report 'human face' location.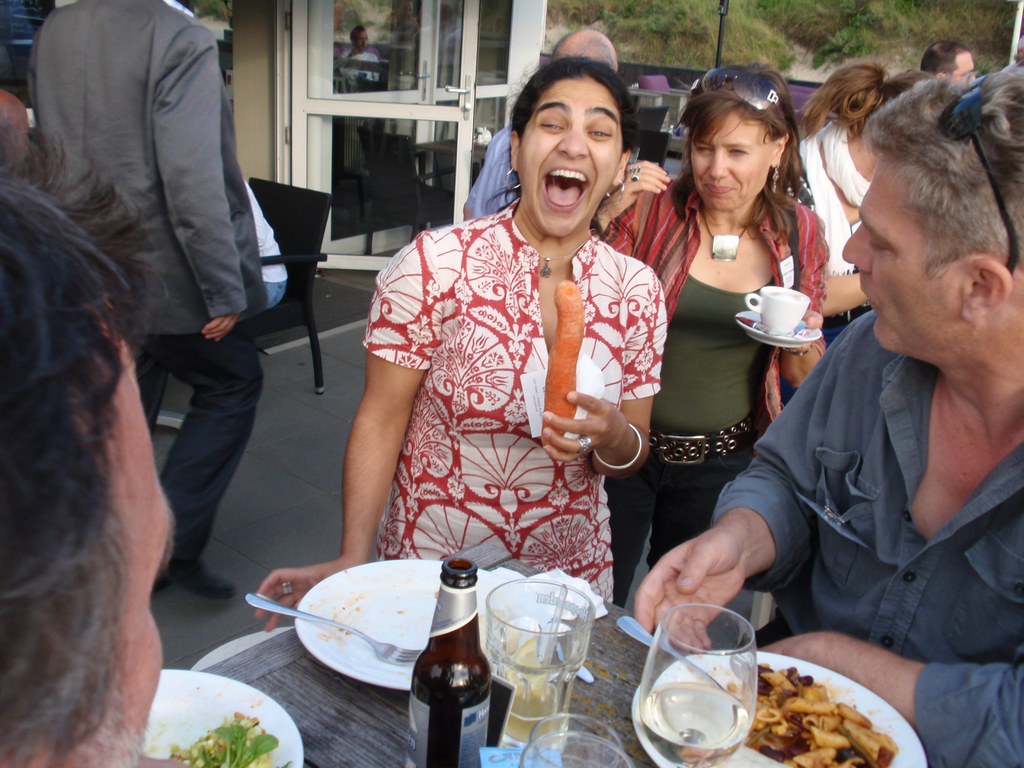
Report: left=523, top=80, right=622, bottom=237.
